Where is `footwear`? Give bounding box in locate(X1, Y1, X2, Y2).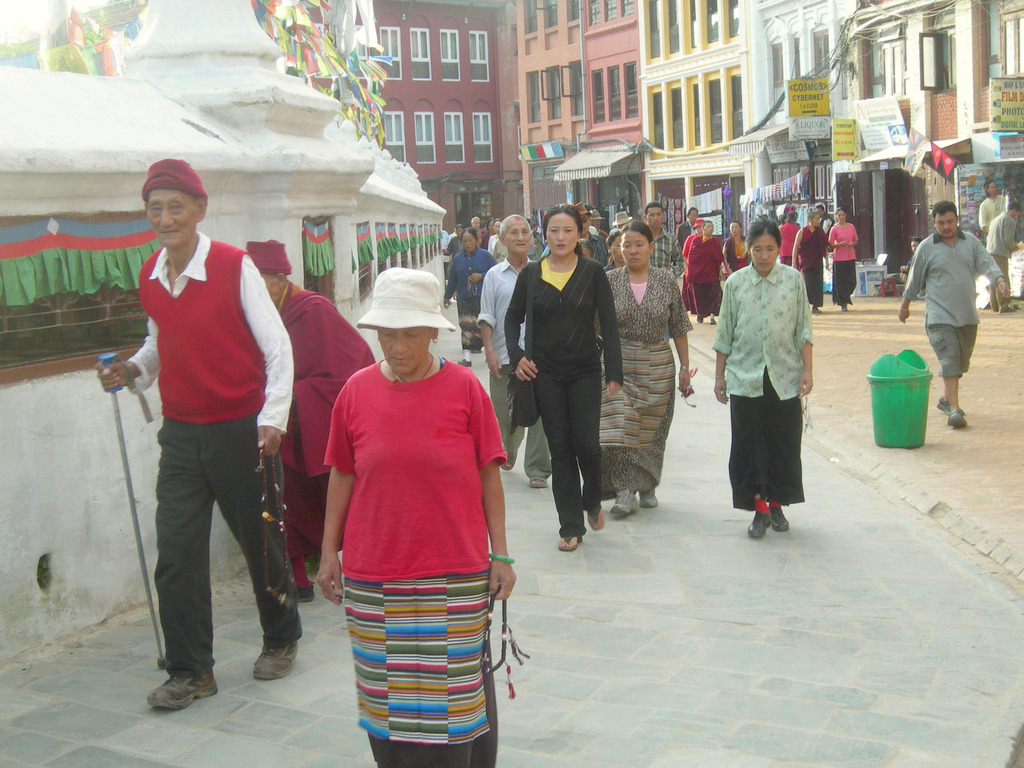
locate(931, 396, 965, 419).
